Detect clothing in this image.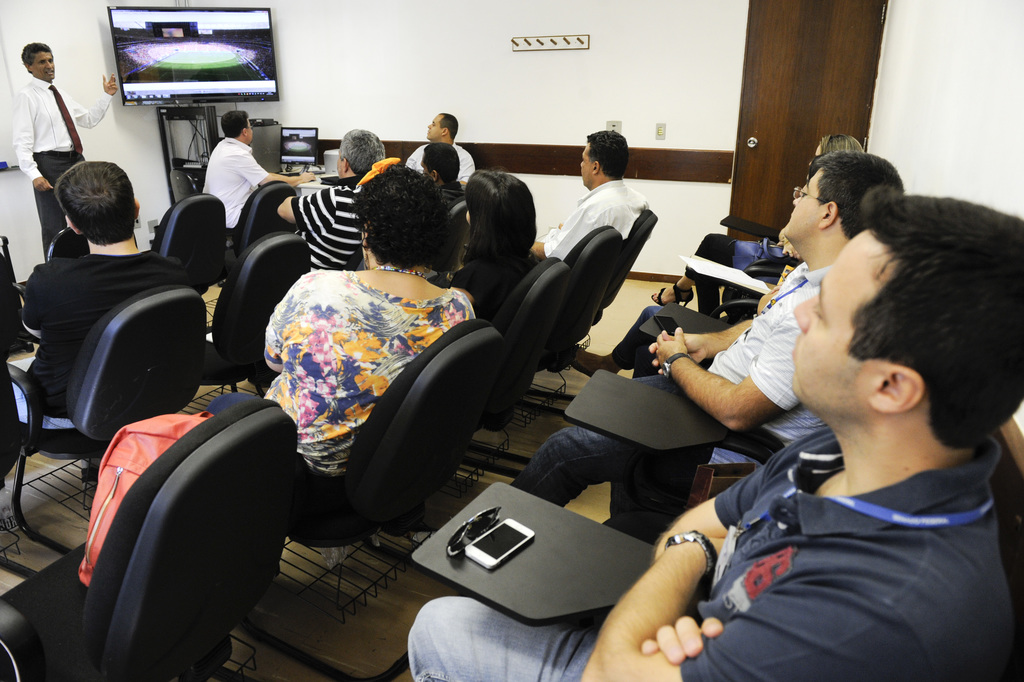
Detection: (232, 224, 519, 530).
